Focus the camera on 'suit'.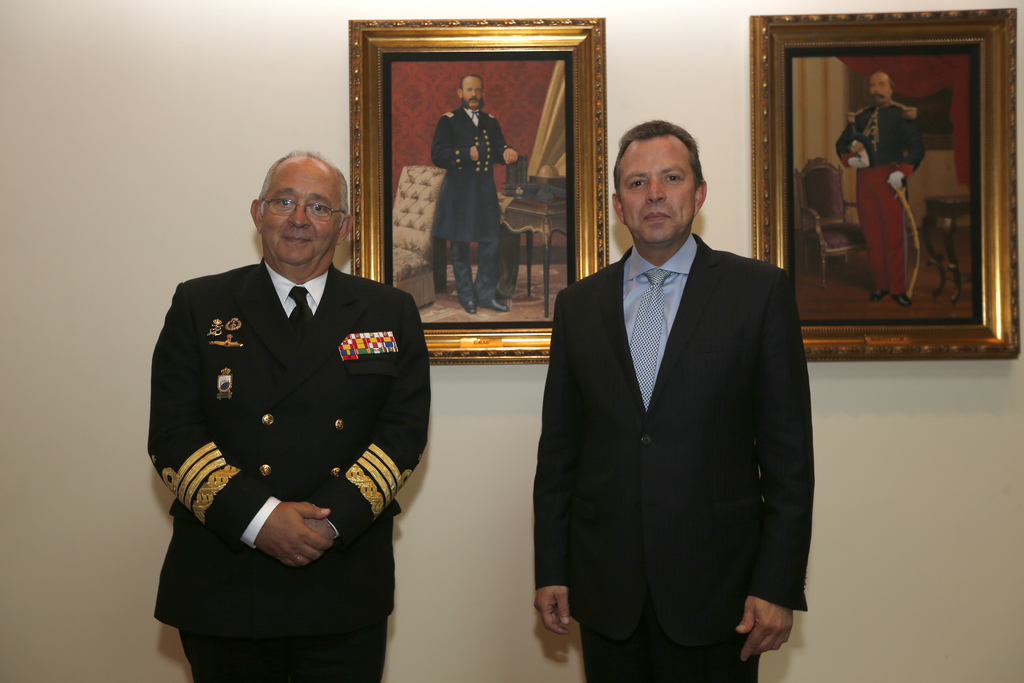
Focus region: (532,118,823,681).
